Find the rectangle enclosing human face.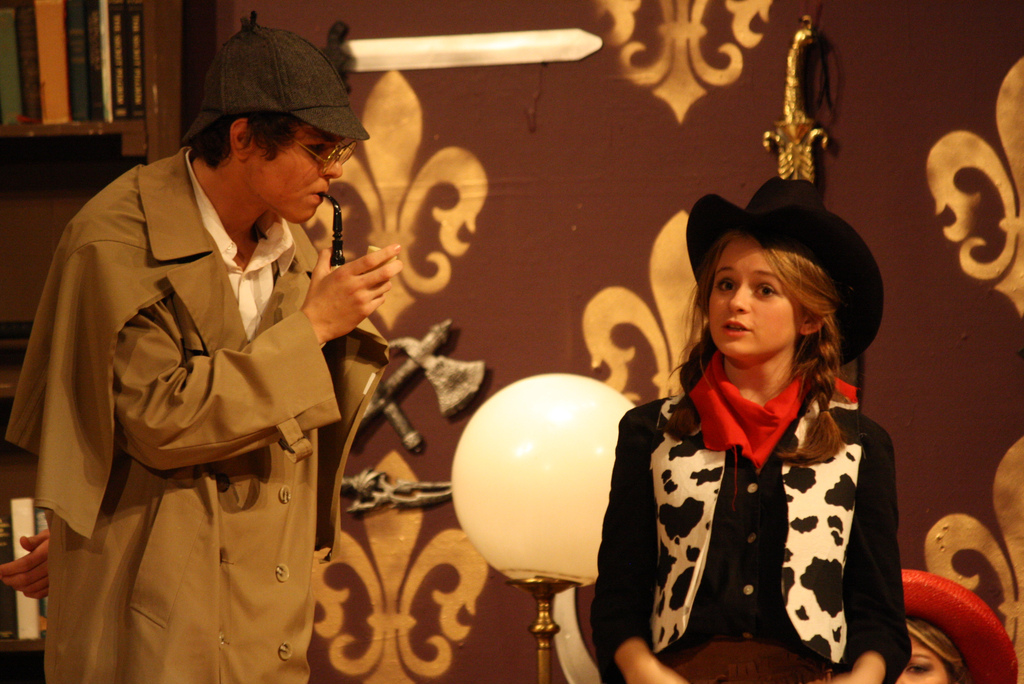
pyautogui.locateOnScreen(254, 126, 358, 221).
